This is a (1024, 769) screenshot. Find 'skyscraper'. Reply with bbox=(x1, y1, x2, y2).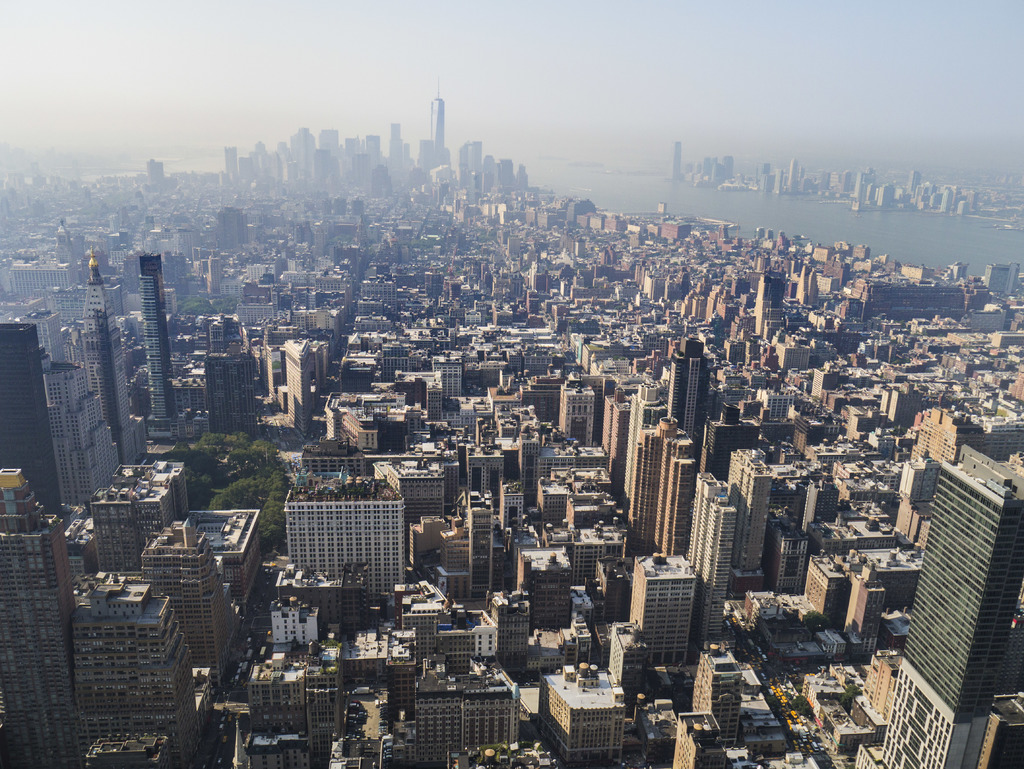
bbox=(390, 124, 403, 185).
